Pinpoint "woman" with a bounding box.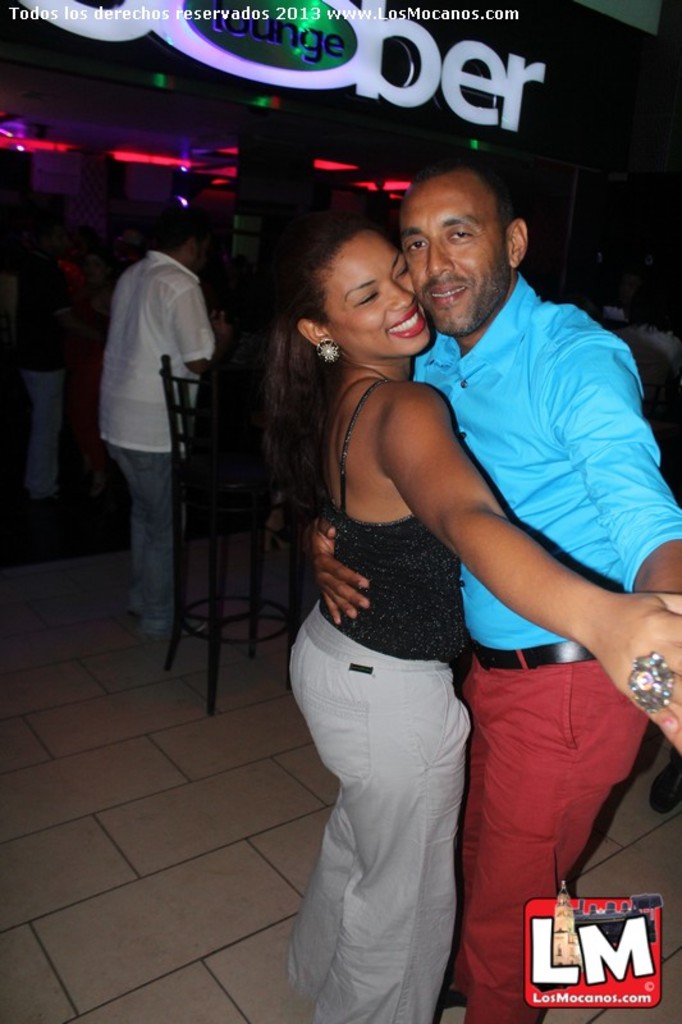
[left=276, top=207, right=681, bottom=1023].
